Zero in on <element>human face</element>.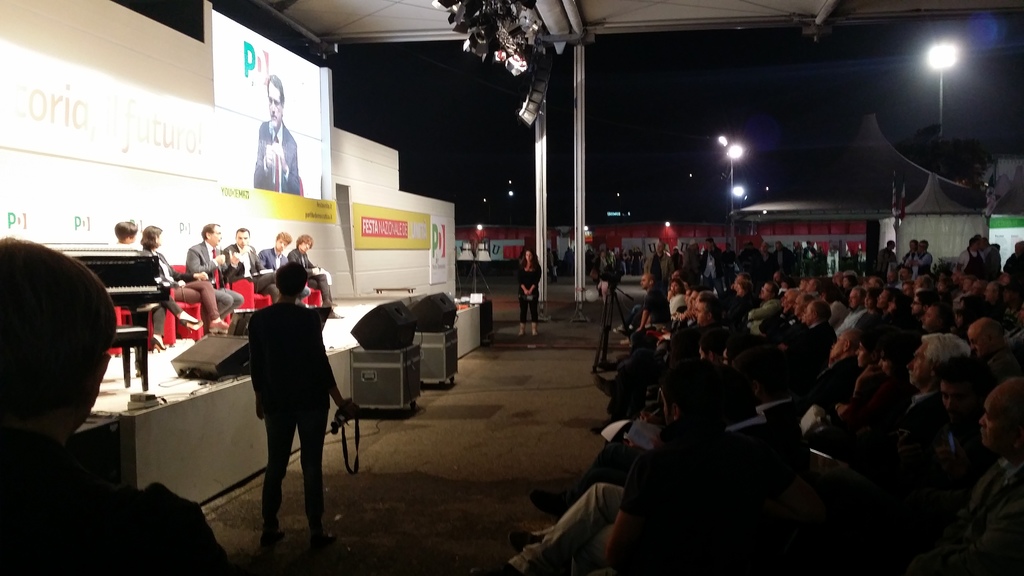
Zeroed in: x1=693 y1=294 x2=700 y2=310.
